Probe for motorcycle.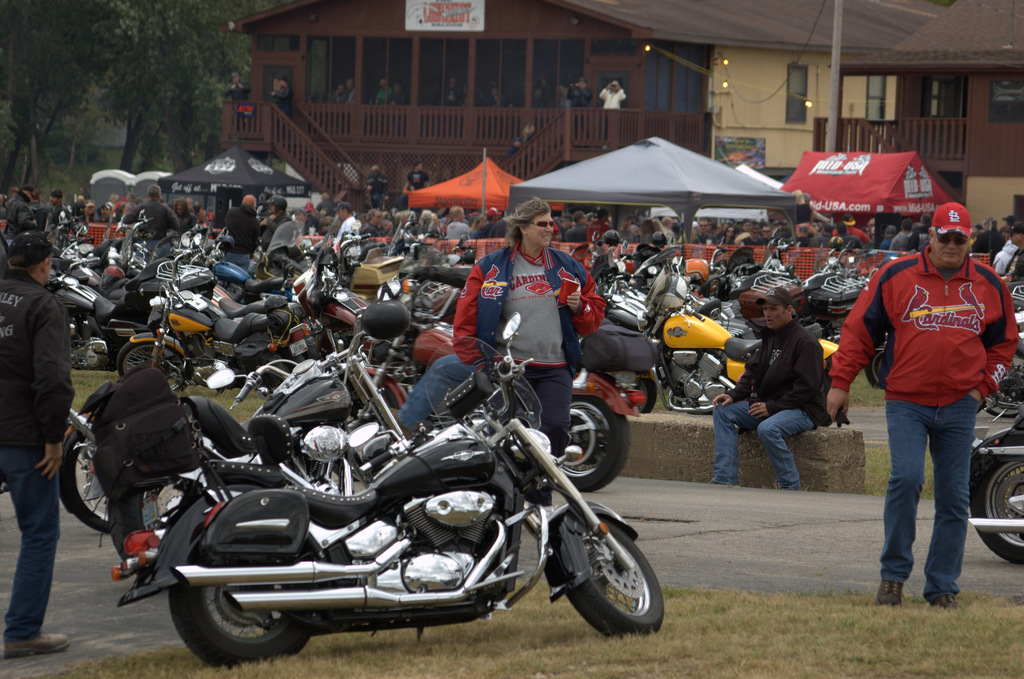
Probe result: [115, 252, 309, 387].
